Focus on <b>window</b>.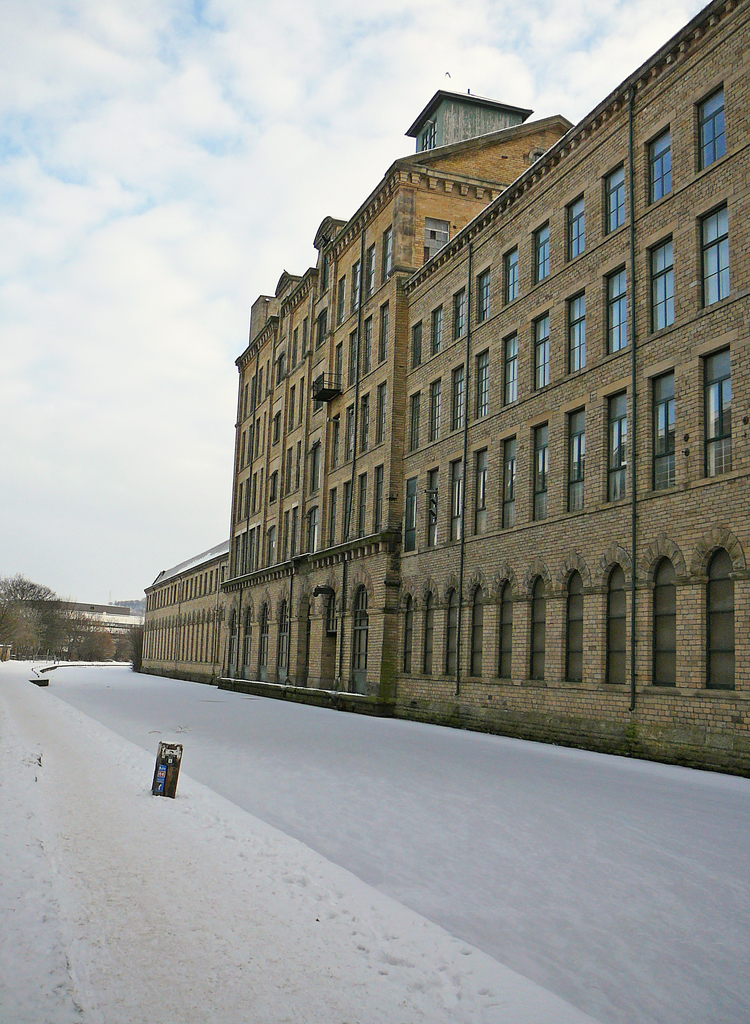
Focused at region(449, 364, 463, 432).
